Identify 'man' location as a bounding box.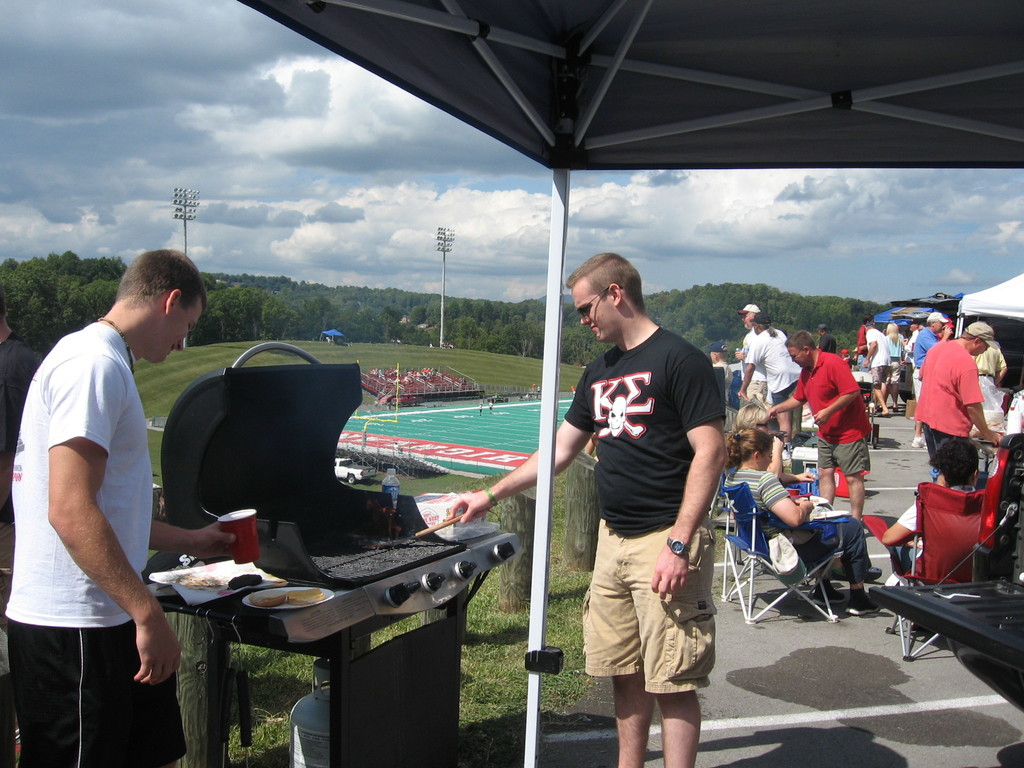
select_region(968, 339, 1005, 409).
